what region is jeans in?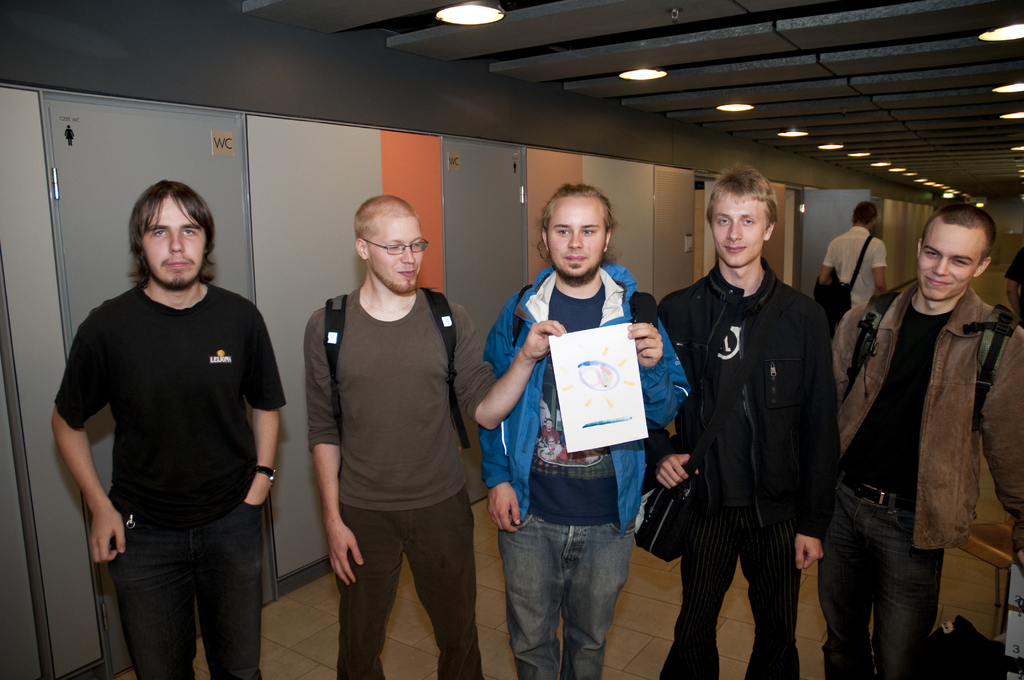
select_region(496, 515, 633, 679).
